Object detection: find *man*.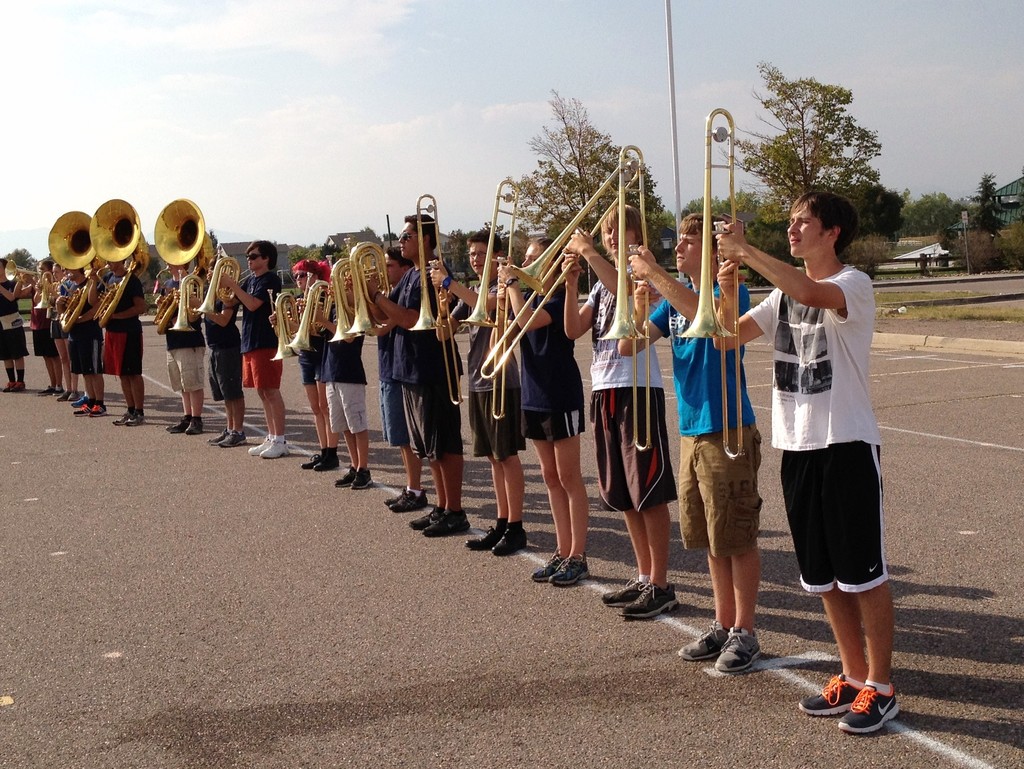
Rect(420, 227, 522, 556).
